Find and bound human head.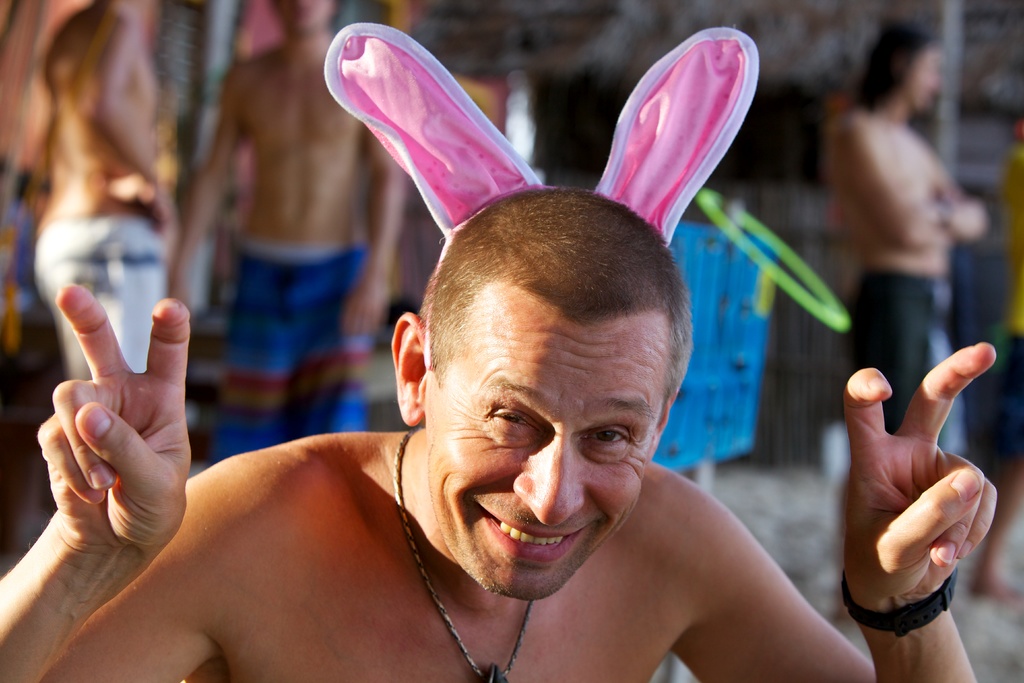
Bound: left=254, top=0, right=333, bottom=44.
